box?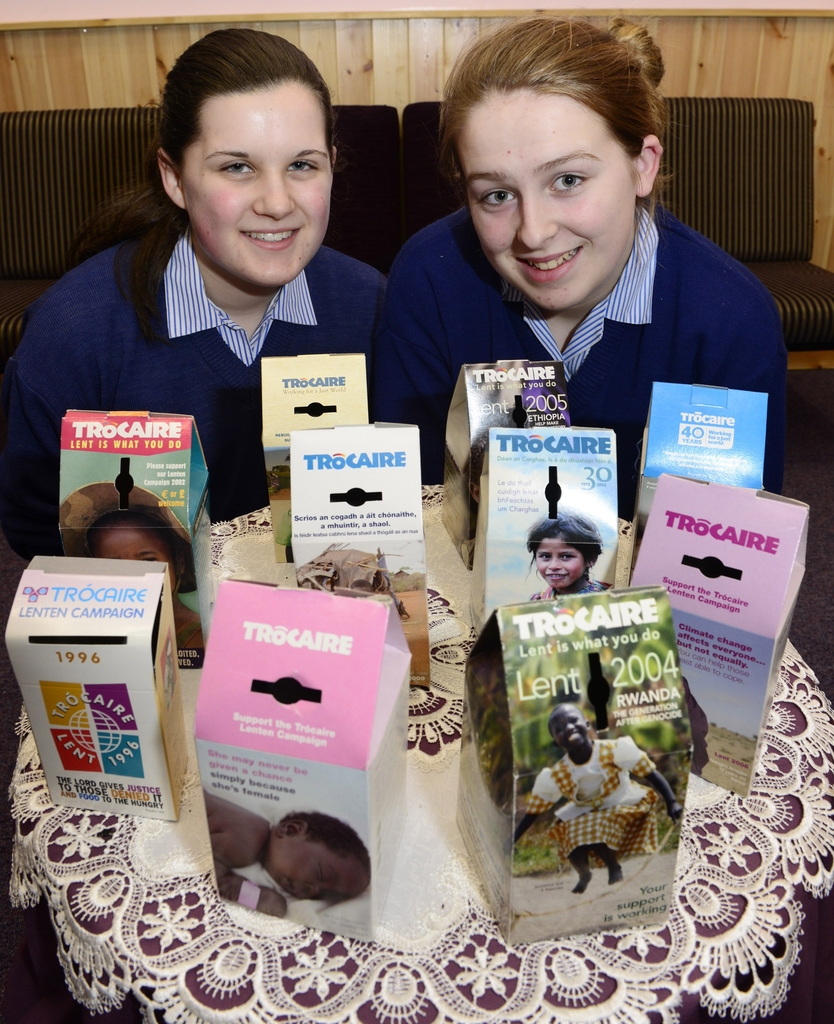
detection(194, 582, 411, 943)
